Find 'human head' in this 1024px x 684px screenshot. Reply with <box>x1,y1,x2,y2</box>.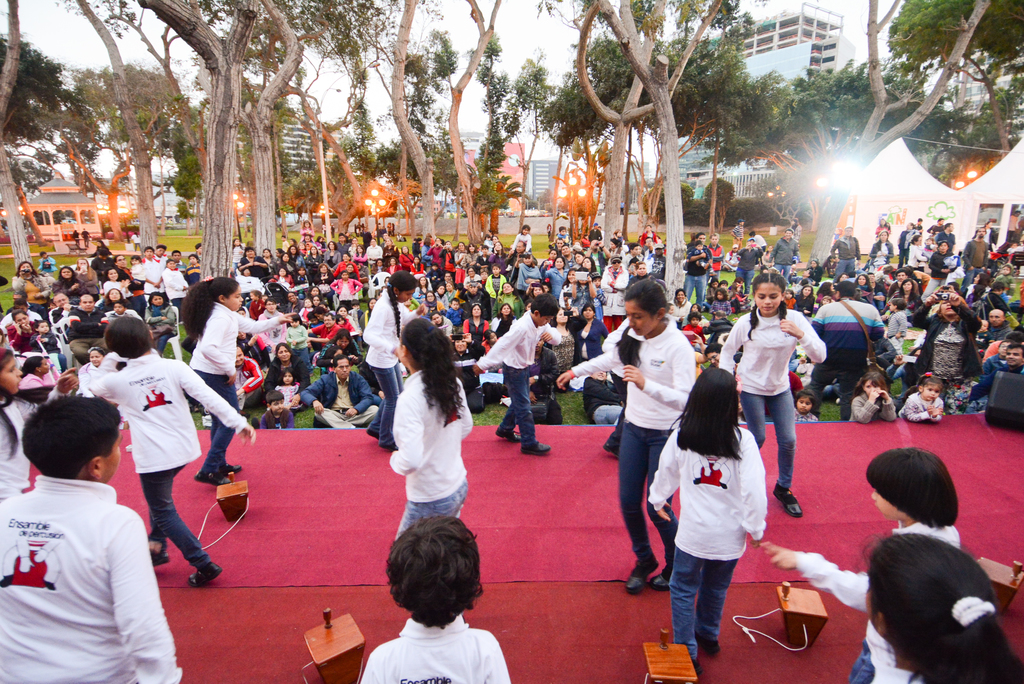
<box>53,292,70,308</box>.
